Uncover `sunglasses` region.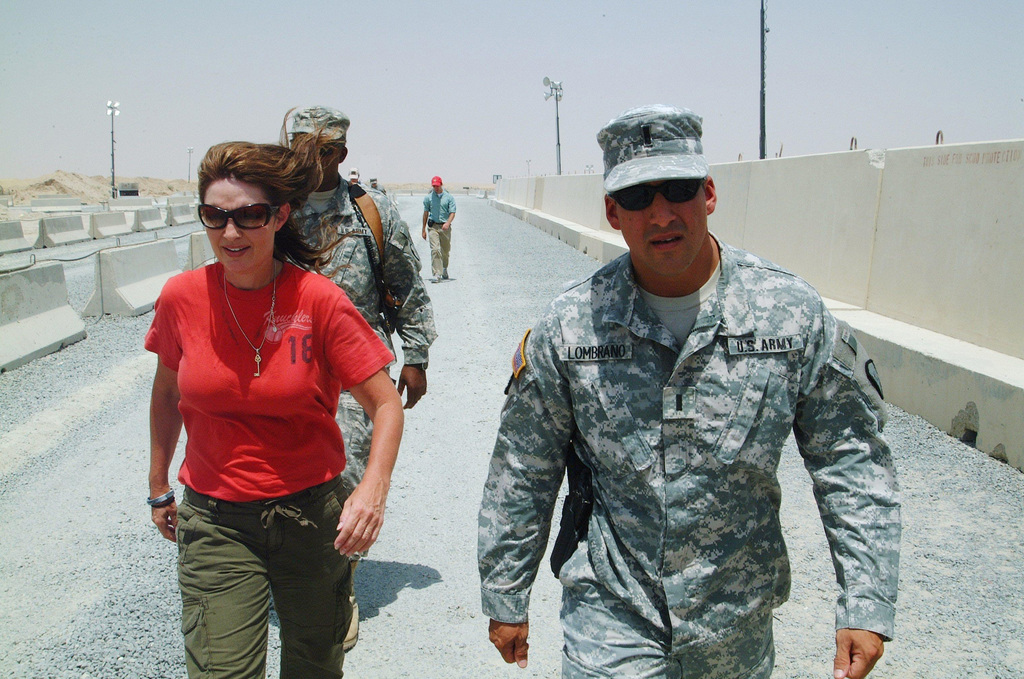
Uncovered: BBox(321, 148, 335, 157).
